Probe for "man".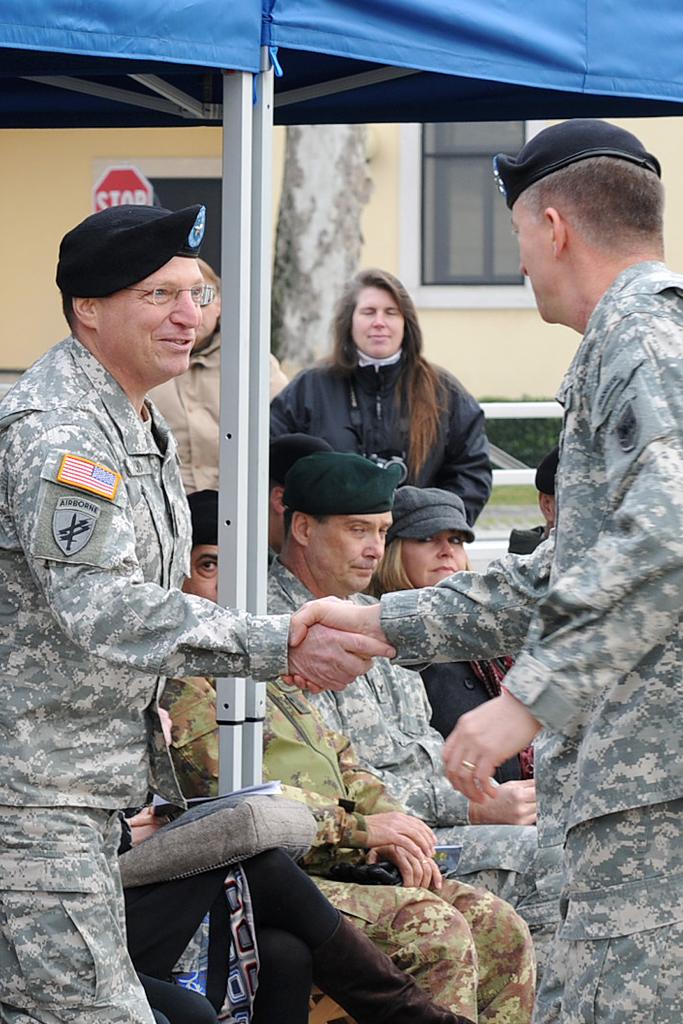
Probe result: <box>268,431,333,568</box>.
